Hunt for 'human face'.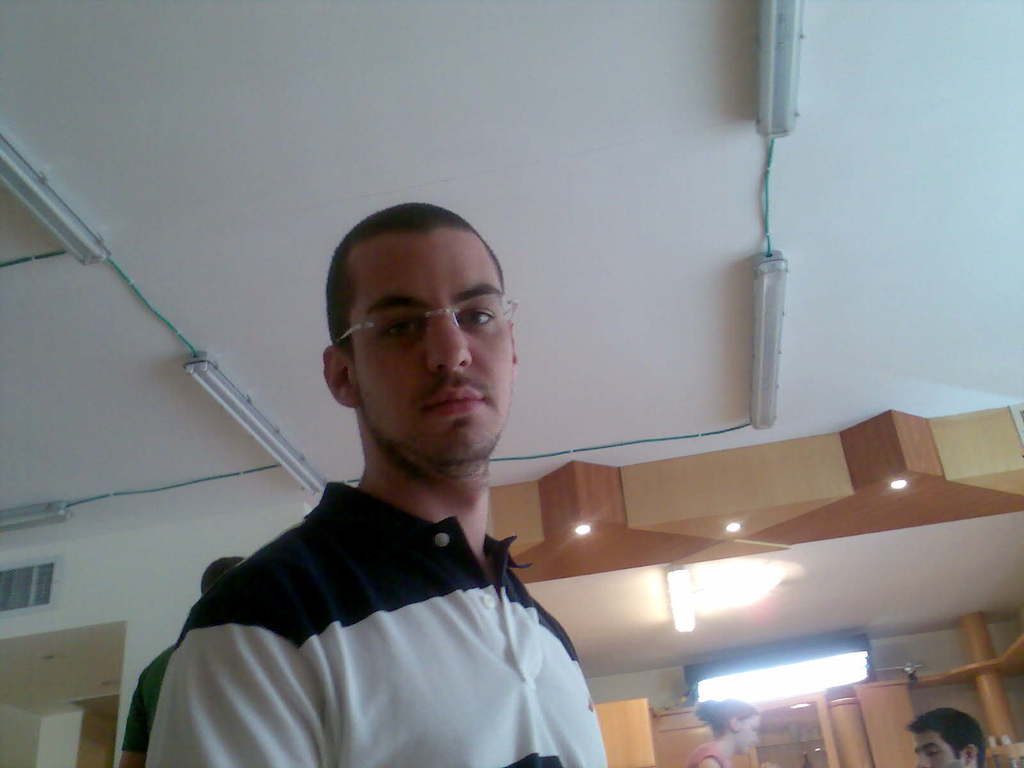
Hunted down at 732, 715, 761, 756.
